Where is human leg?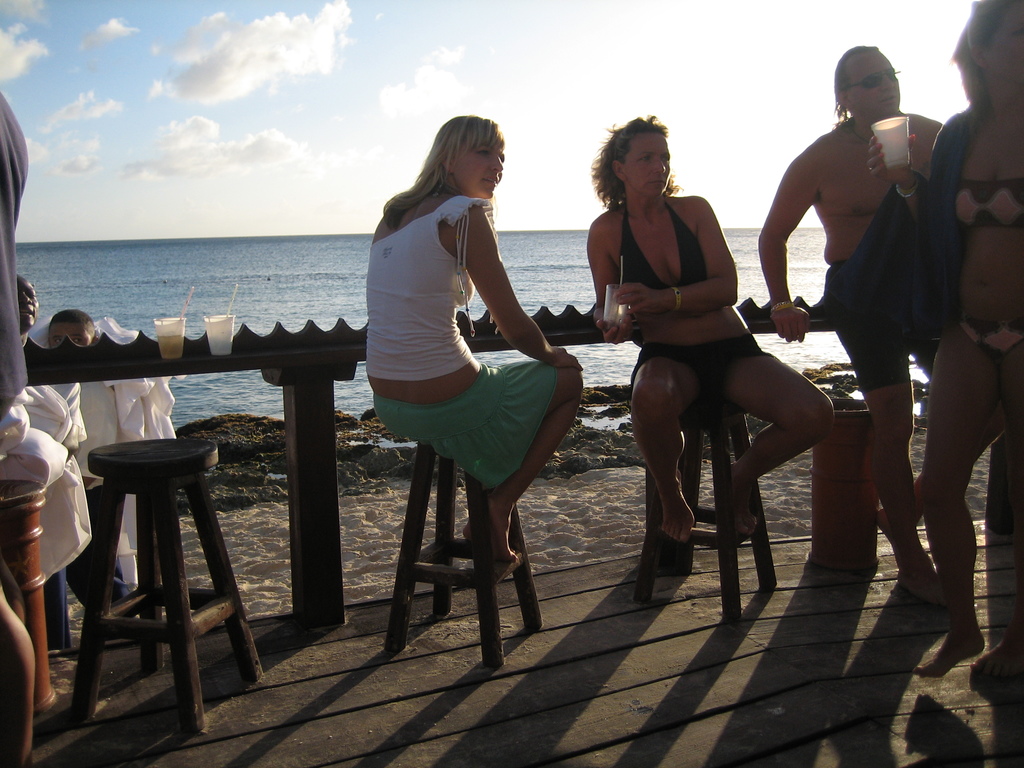
<box>630,352,705,528</box>.
